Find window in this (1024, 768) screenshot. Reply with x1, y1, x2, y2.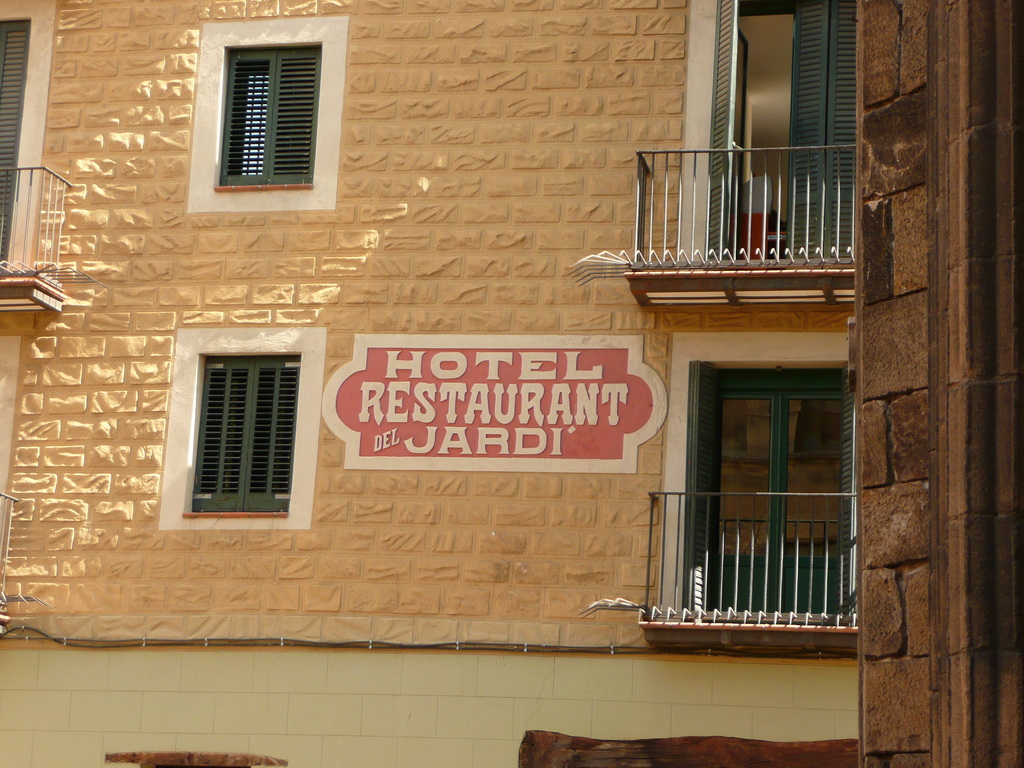
210, 41, 318, 181.
